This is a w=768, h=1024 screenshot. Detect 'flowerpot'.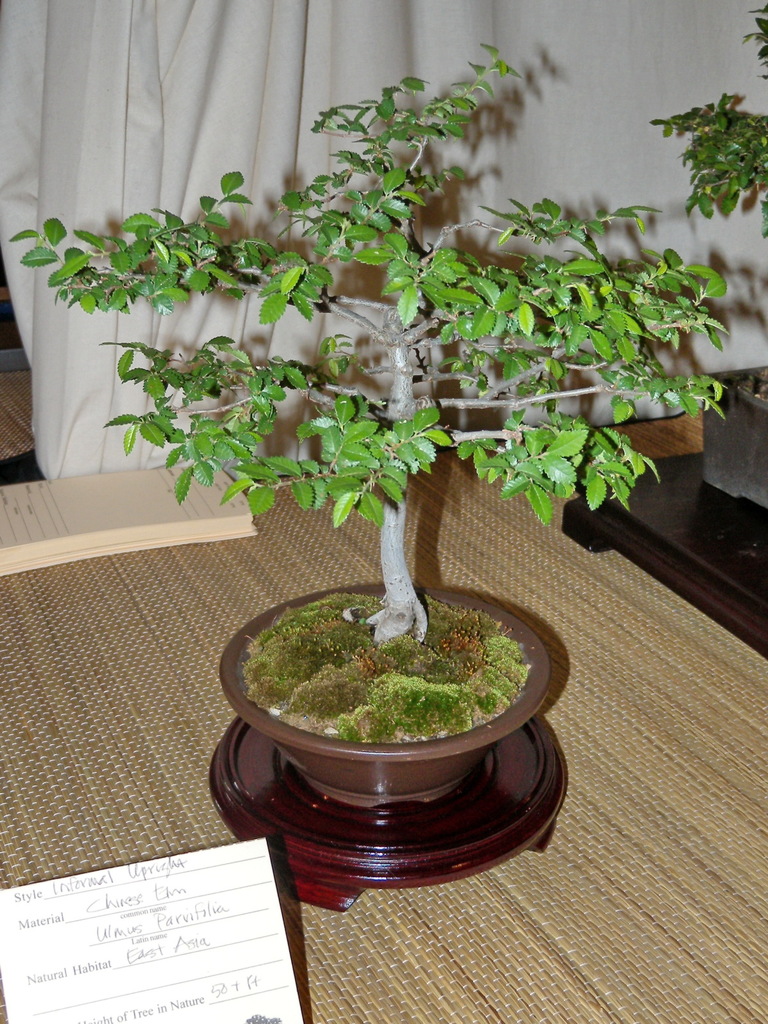
<bbox>218, 589, 550, 808</bbox>.
